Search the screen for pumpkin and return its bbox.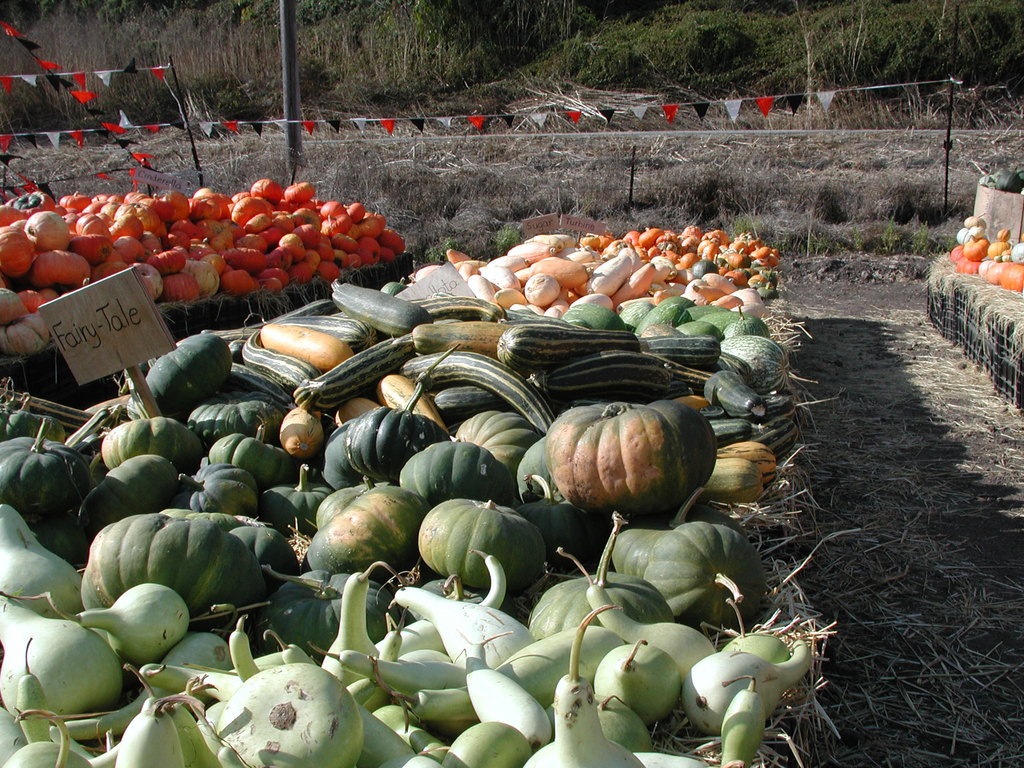
Found: 548:400:717:511.
